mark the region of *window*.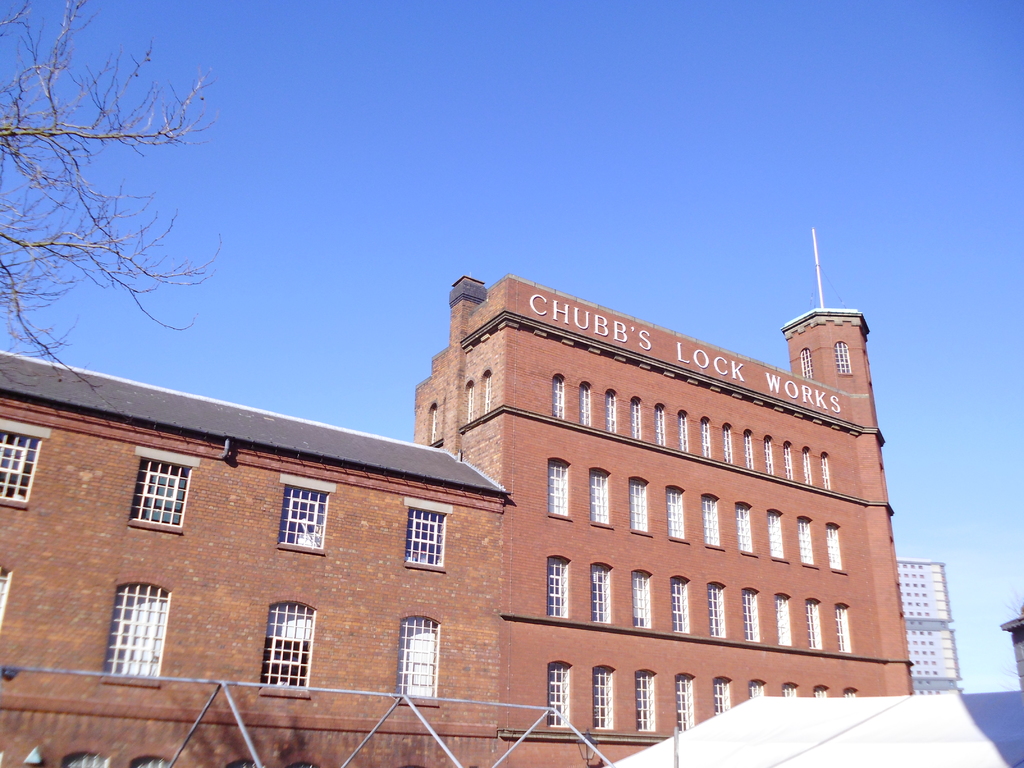
Region: pyautogui.locateOnScreen(742, 587, 760, 644).
